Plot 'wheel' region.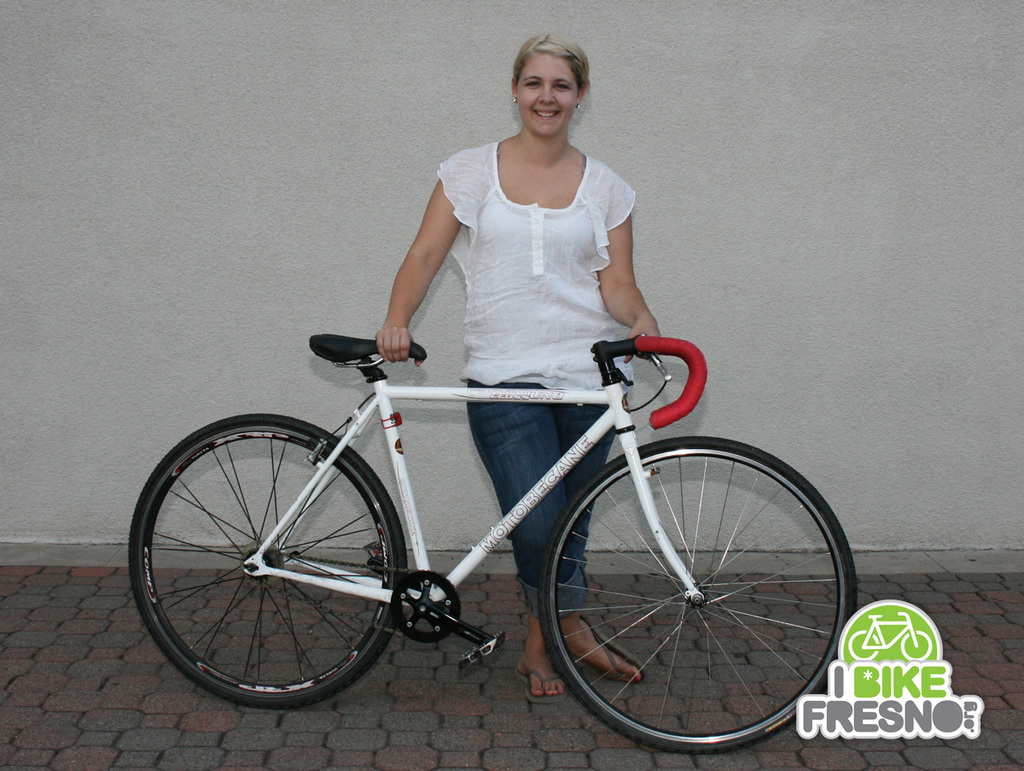
Plotted at (538,433,864,753).
